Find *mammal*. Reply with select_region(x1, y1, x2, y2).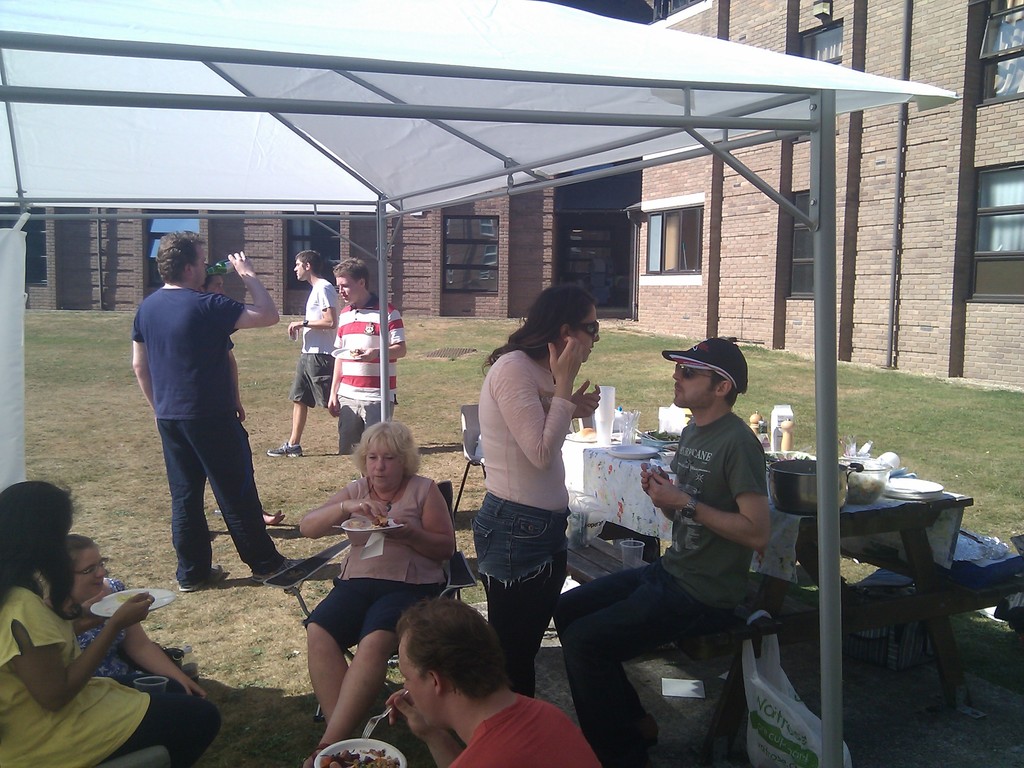
select_region(60, 539, 209, 703).
